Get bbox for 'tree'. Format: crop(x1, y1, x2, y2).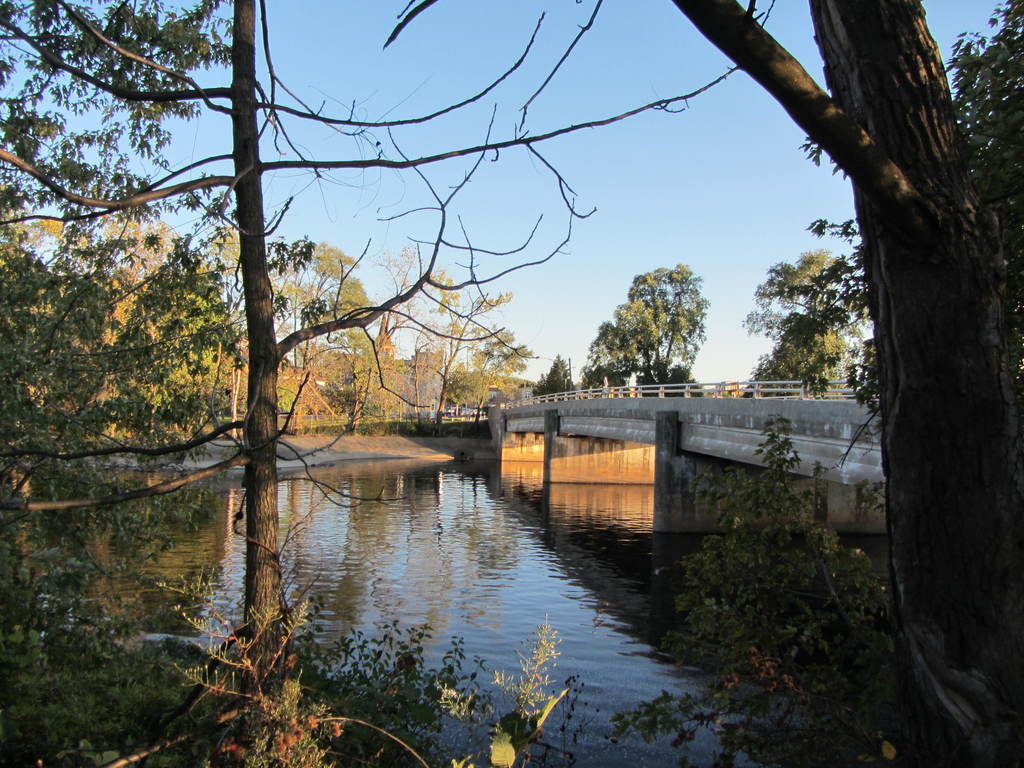
crop(662, 0, 1023, 767).
